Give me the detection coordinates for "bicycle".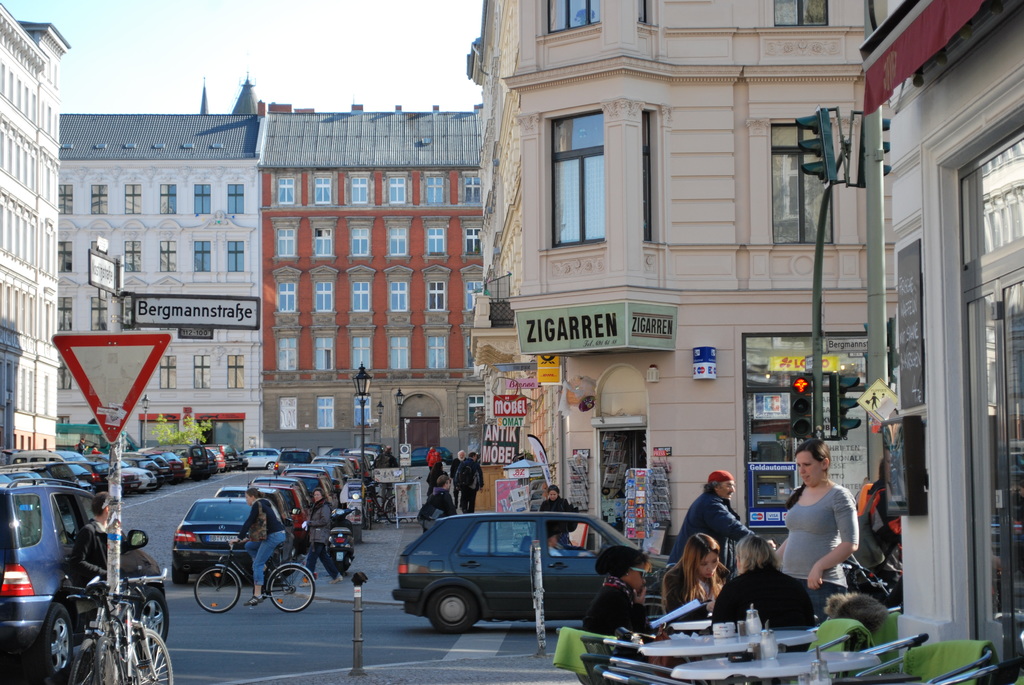
locate(641, 542, 777, 629).
